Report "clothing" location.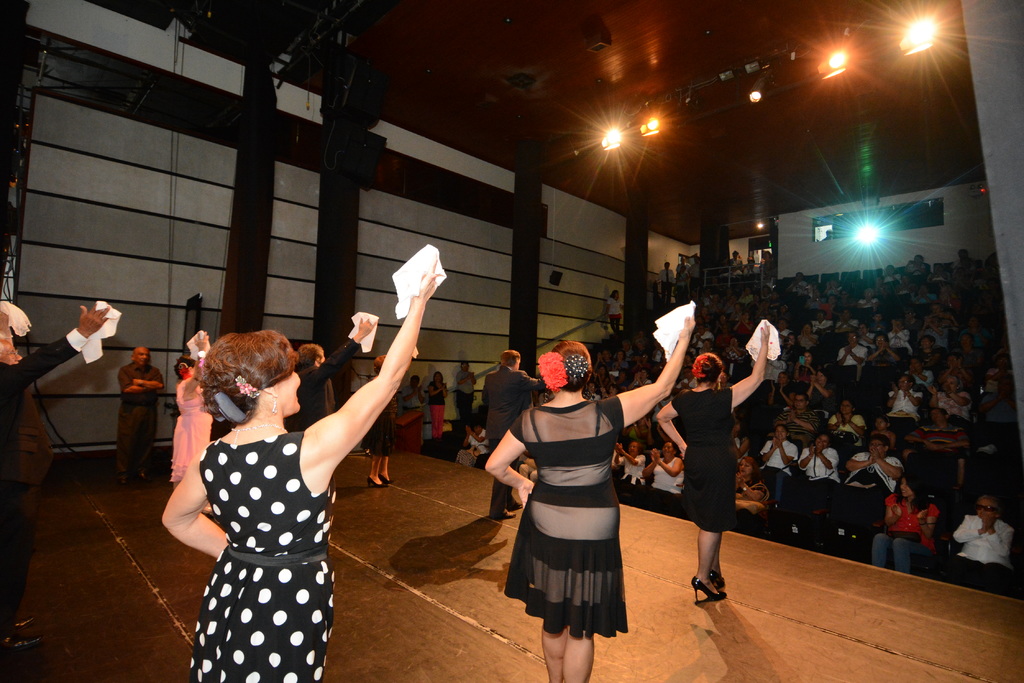
Report: (285, 332, 358, 435).
